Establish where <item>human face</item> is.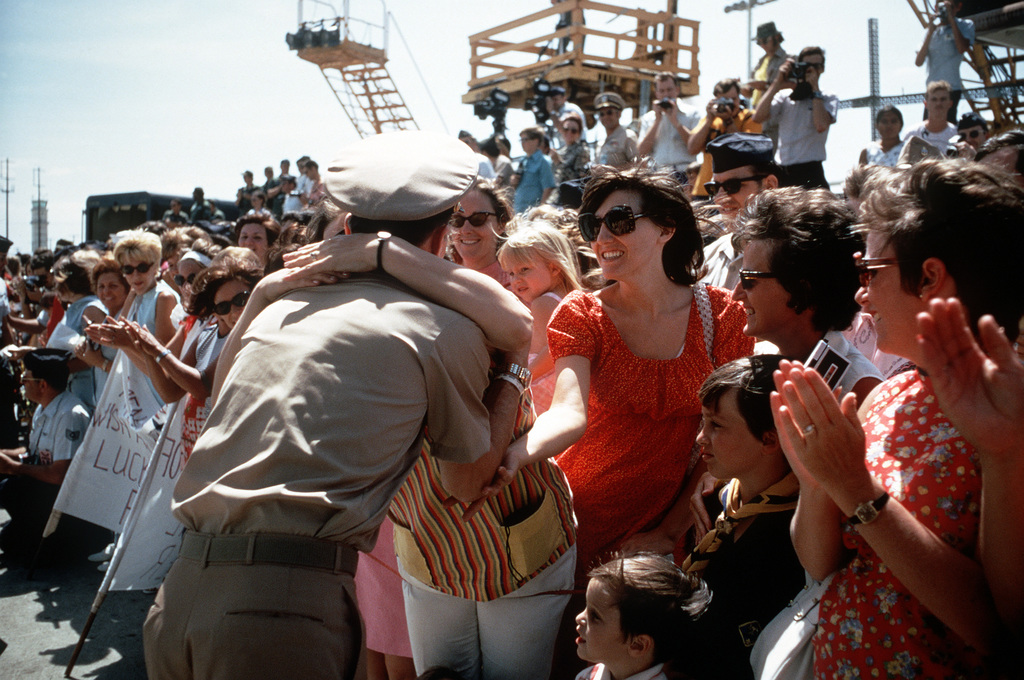
Established at bbox=[696, 392, 761, 483].
